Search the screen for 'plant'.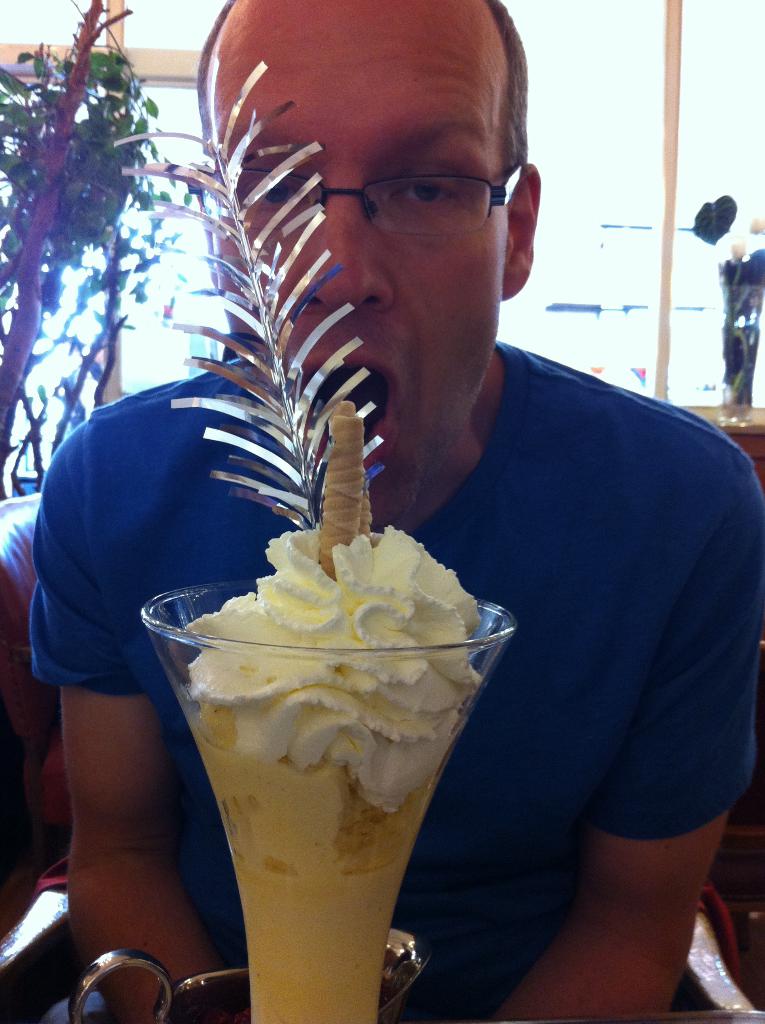
Found at x1=0 y1=42 x2=197 y2=504.
